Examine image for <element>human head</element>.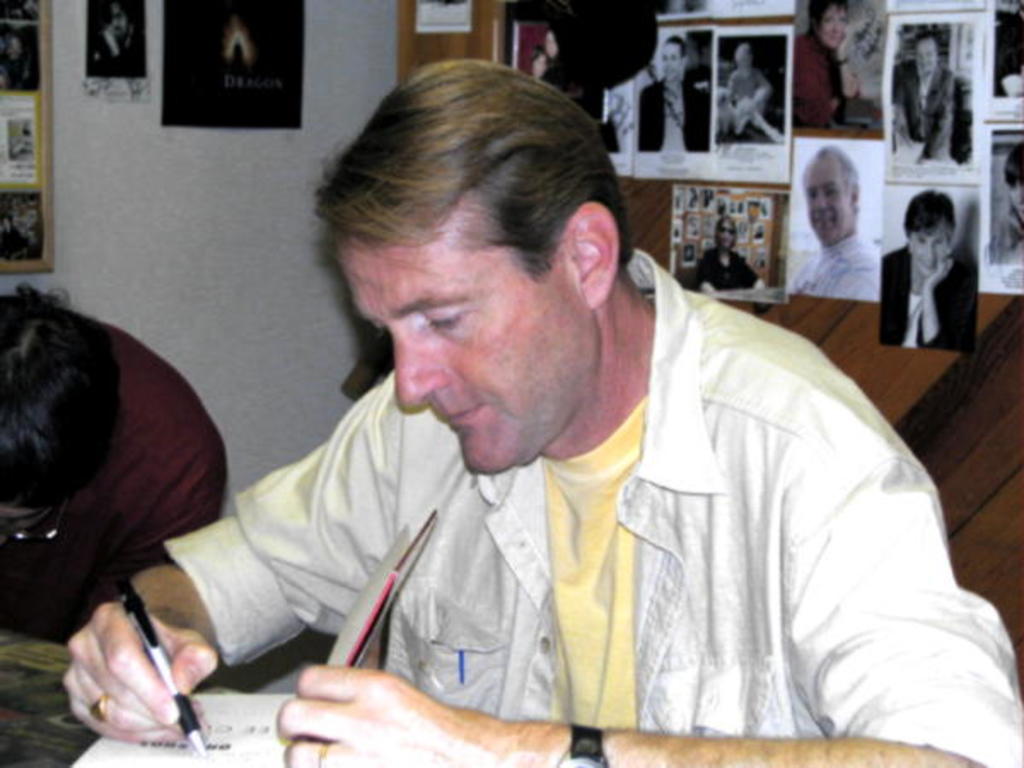
Examination result: detection(898, 189, 952, 283).
